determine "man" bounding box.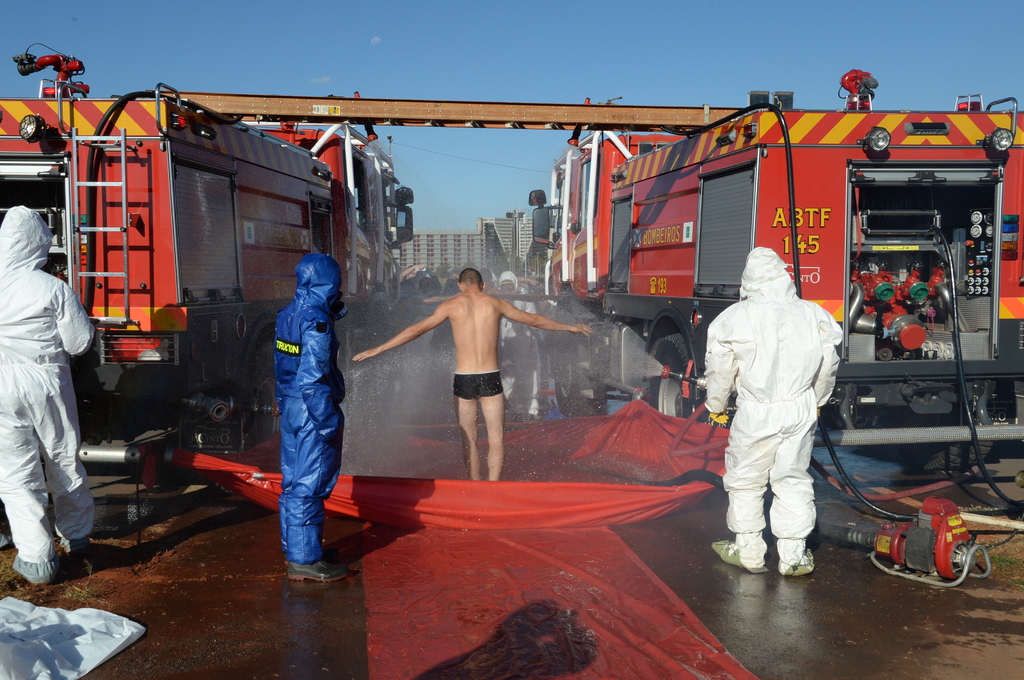
Determined: 0,206,96,585.
